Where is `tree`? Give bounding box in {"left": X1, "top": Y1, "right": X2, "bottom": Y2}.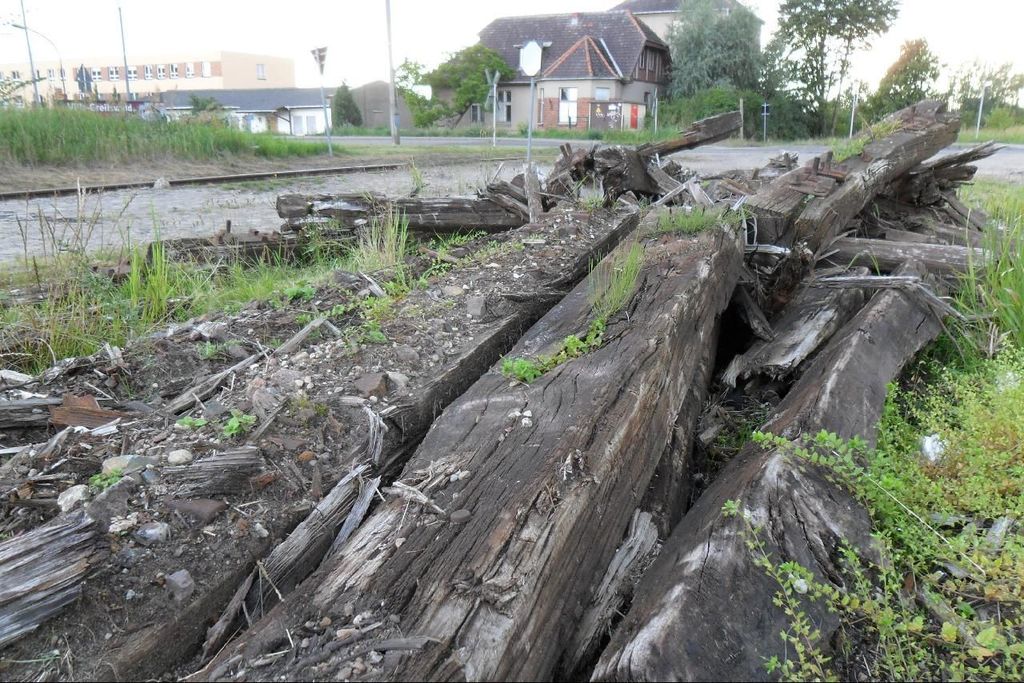
{"left": 320, "top": 80, "right": 364, "bottom": 141}.
